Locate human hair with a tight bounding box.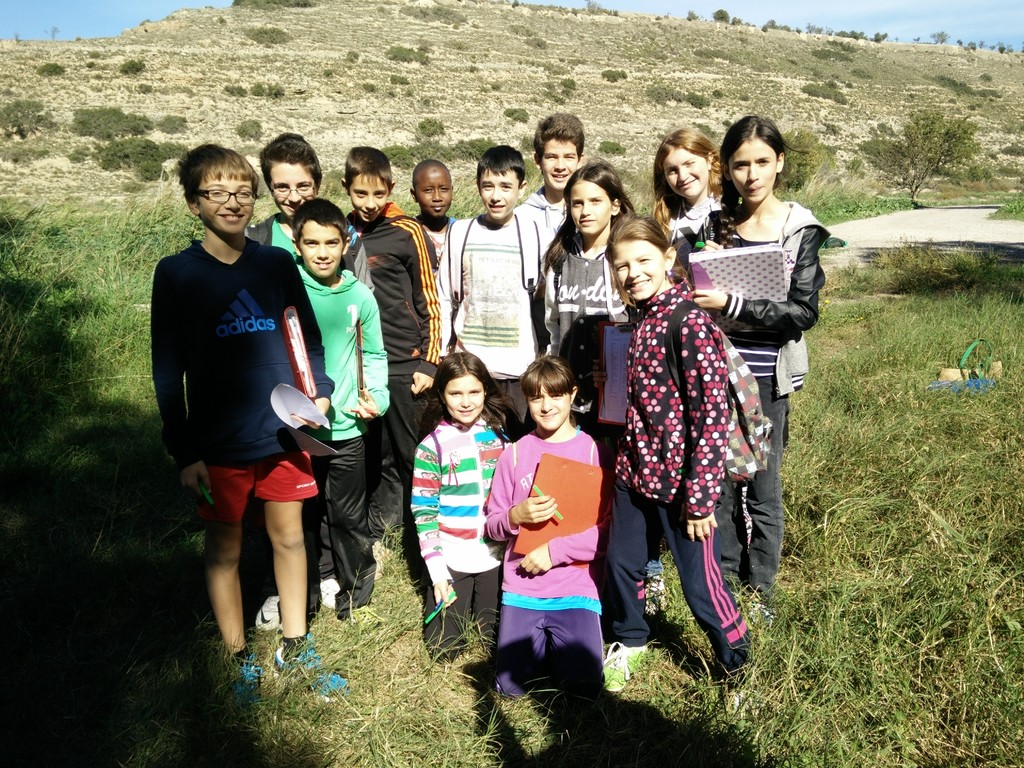
717 115 812 253.
